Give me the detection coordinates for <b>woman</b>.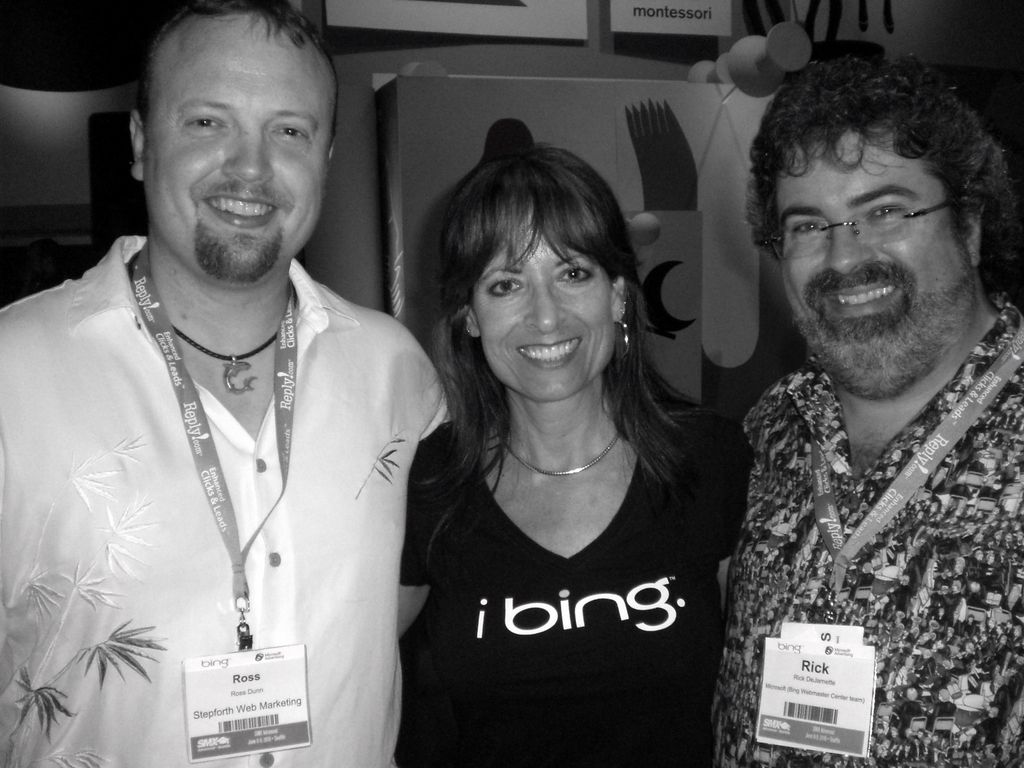
l=378, t=118, r=730, b=767.
